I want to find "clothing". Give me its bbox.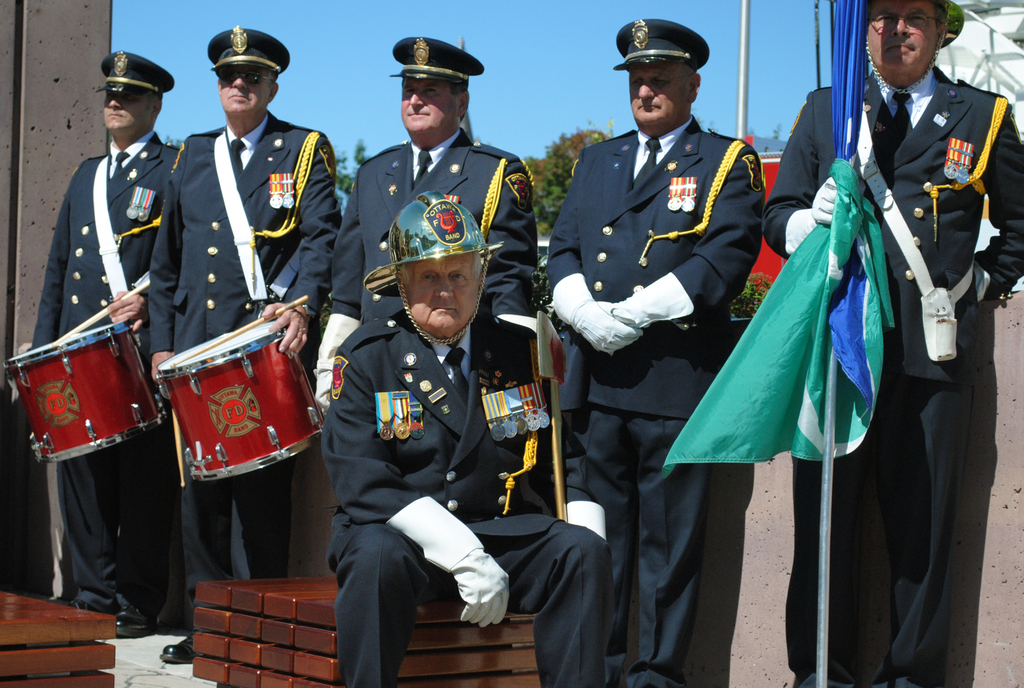
l=548, t=114, r=768, b=414.
